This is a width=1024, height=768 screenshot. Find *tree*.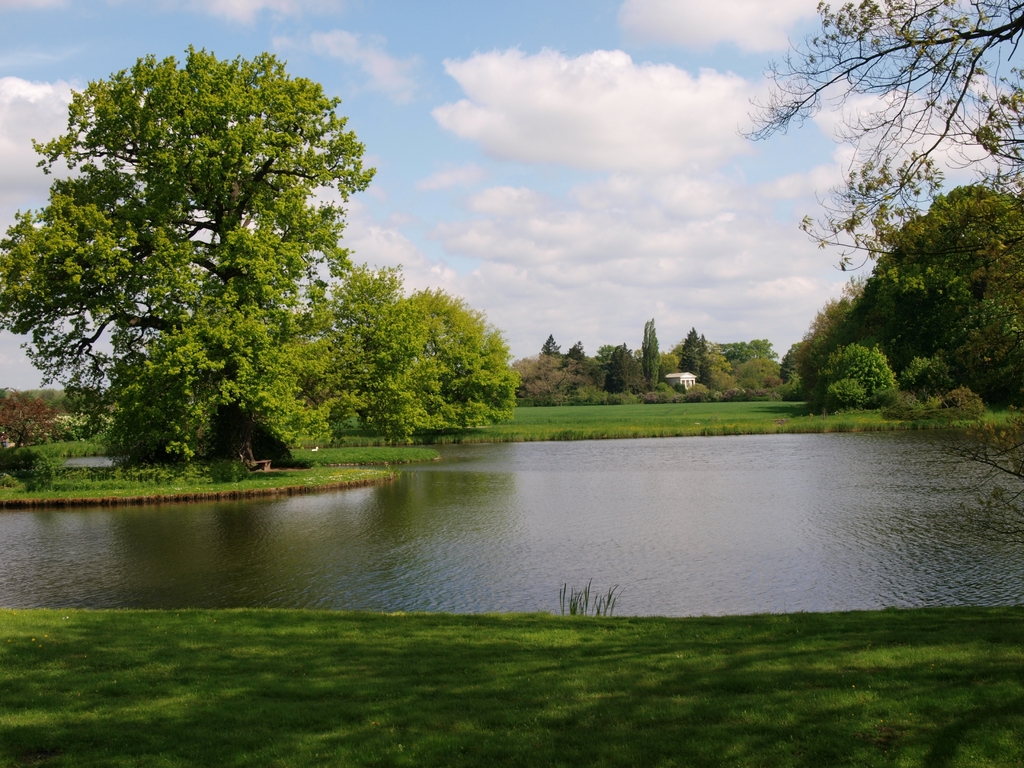
Bounding box: bbox=(392, 279, 525, 439).
